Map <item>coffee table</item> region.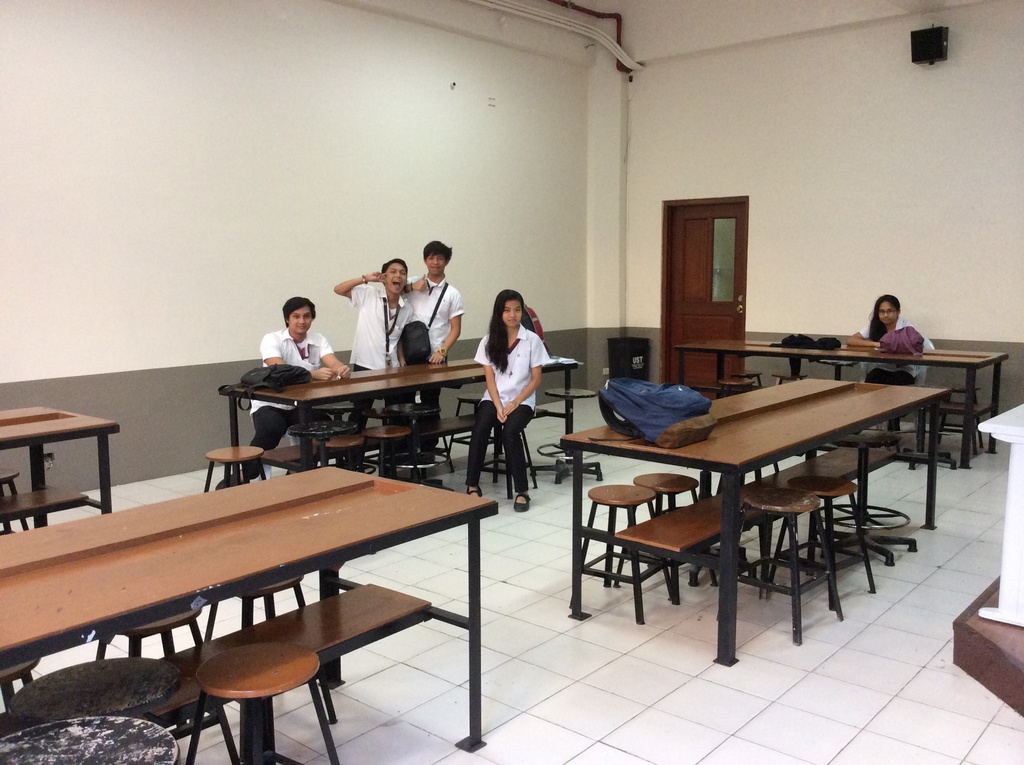
Mapped to region(216, 345, 544, 482).
